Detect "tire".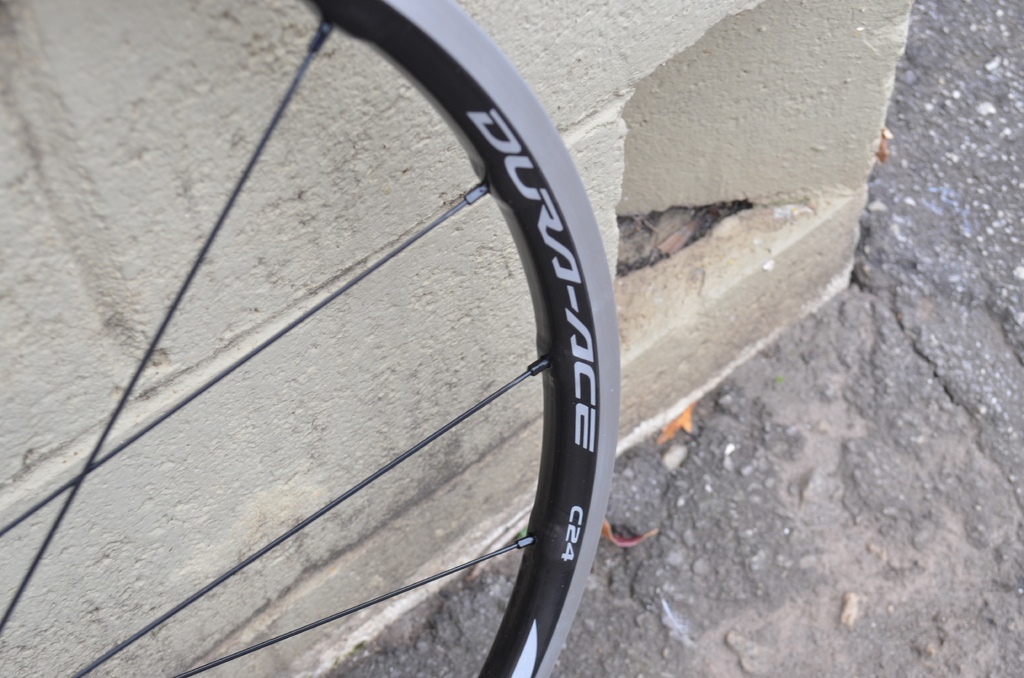
Detected at [left=374, top=0, right=620, bottom=677].
